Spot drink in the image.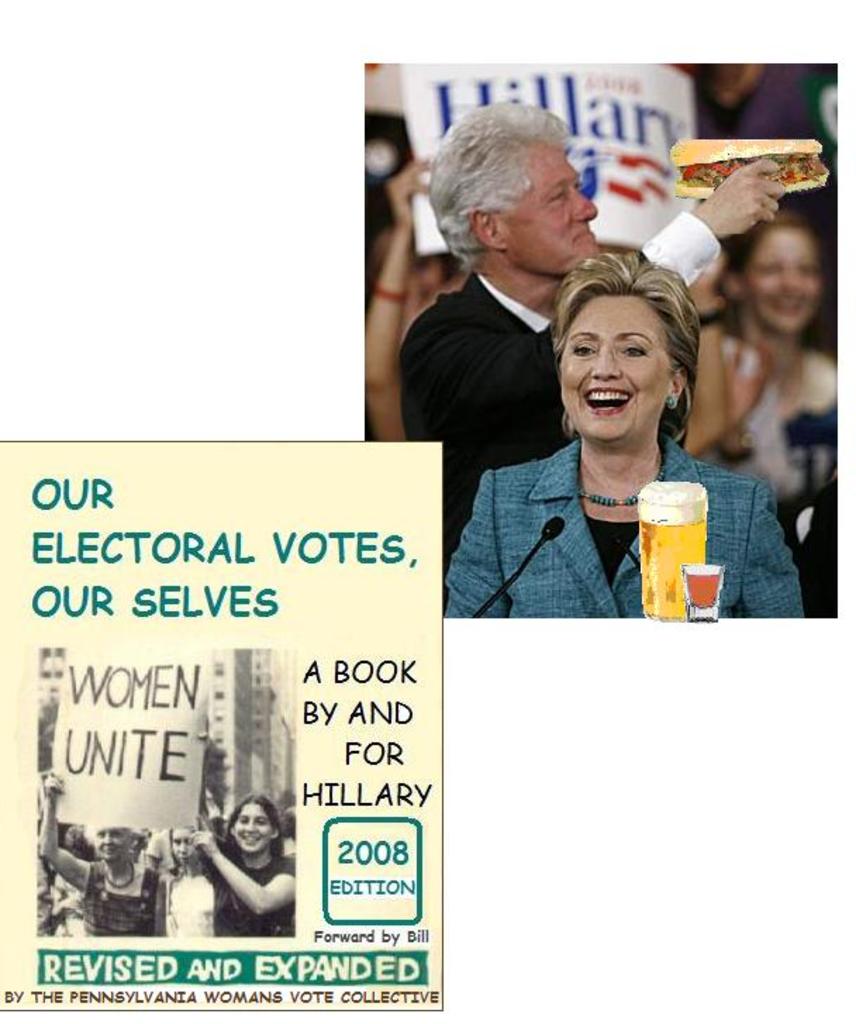
drink found at crop(683, 569, 717, 610).
